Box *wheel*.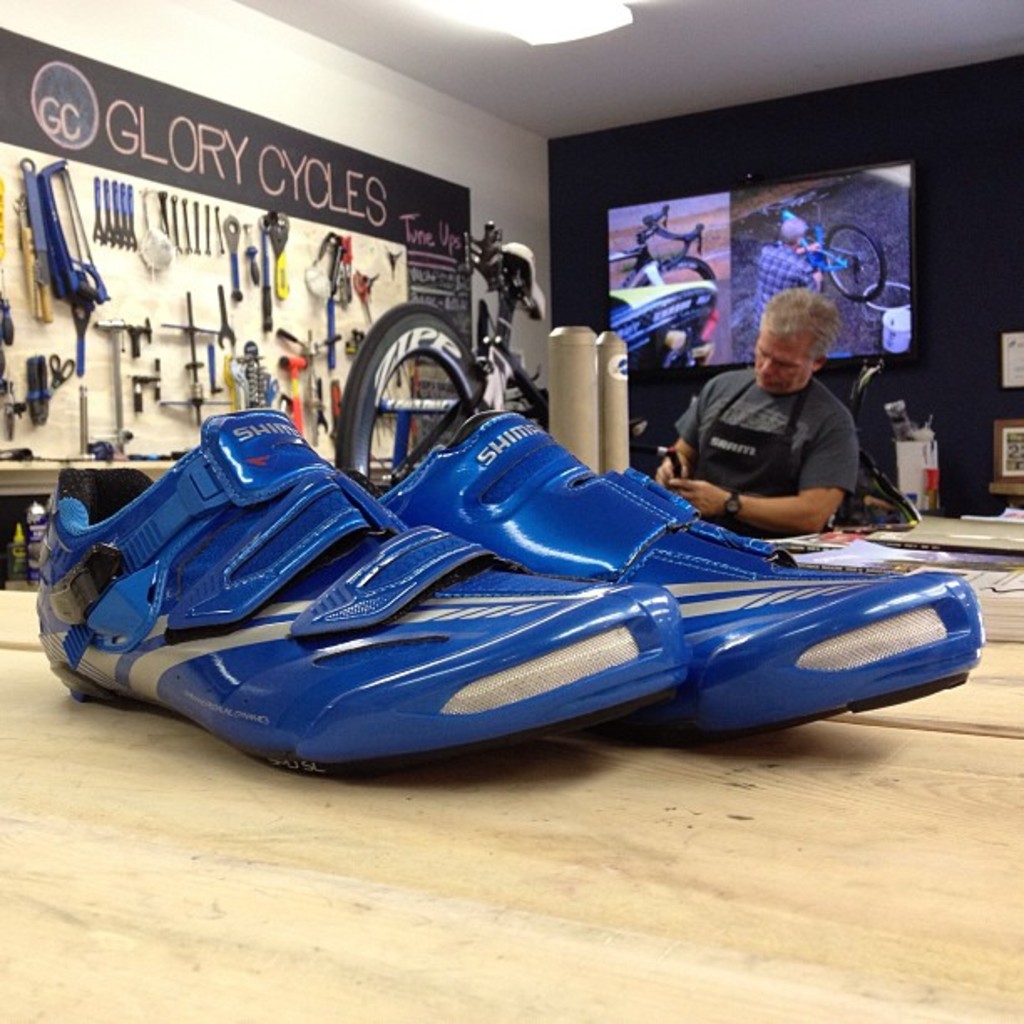
(828,226,883,305).
